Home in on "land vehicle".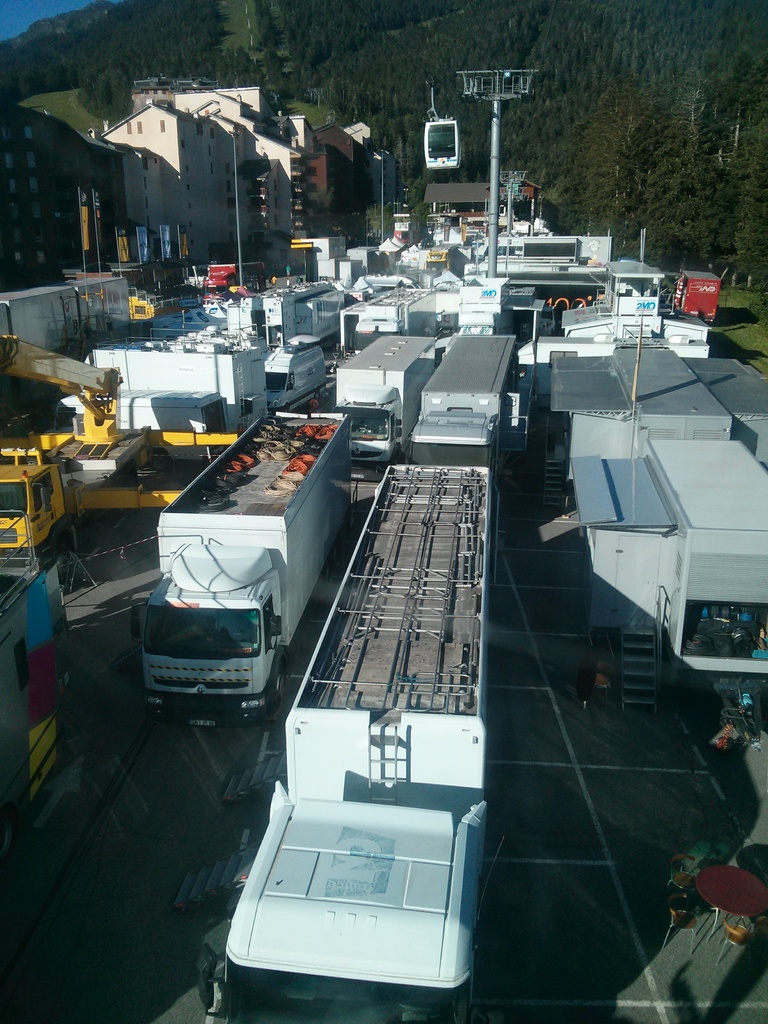
Homed in at bbox=[264, 343, 328, 415].
